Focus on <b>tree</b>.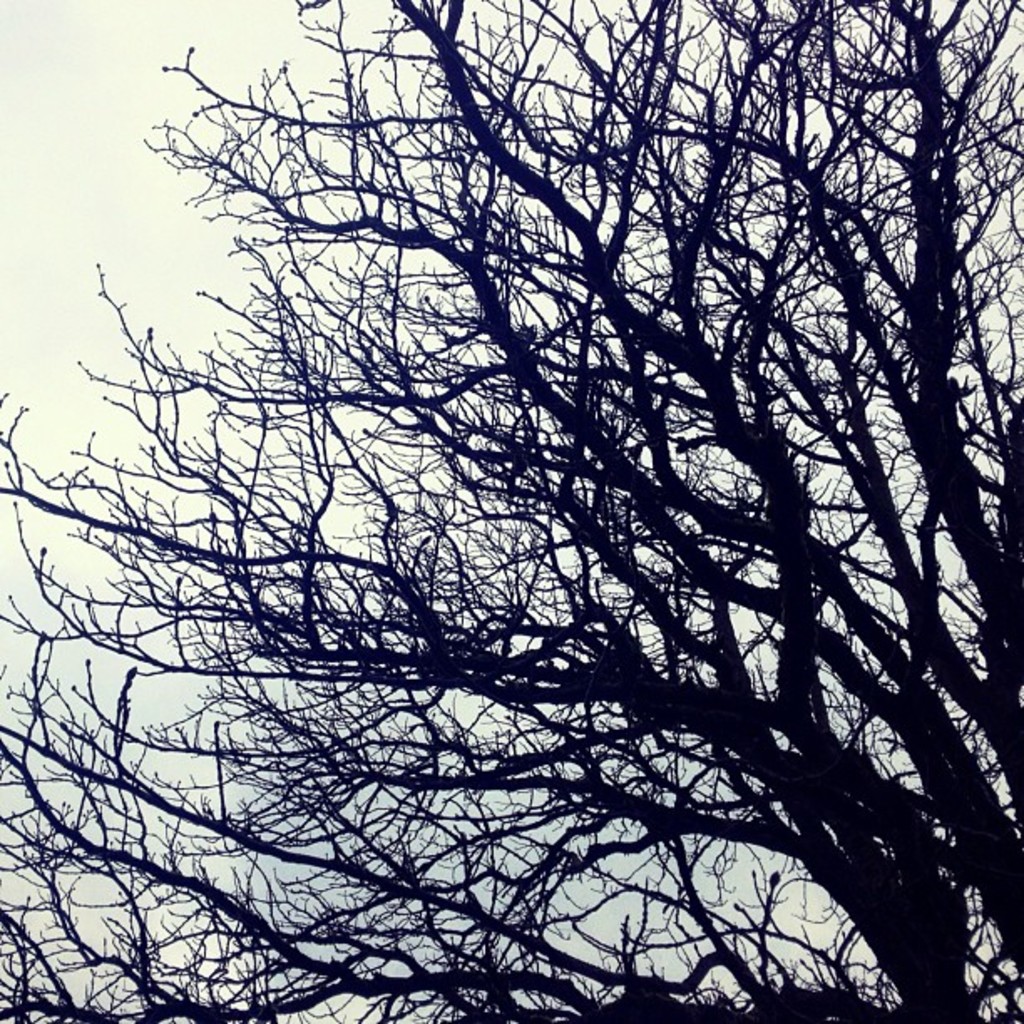
Focused at 25:0:1004:1017.
